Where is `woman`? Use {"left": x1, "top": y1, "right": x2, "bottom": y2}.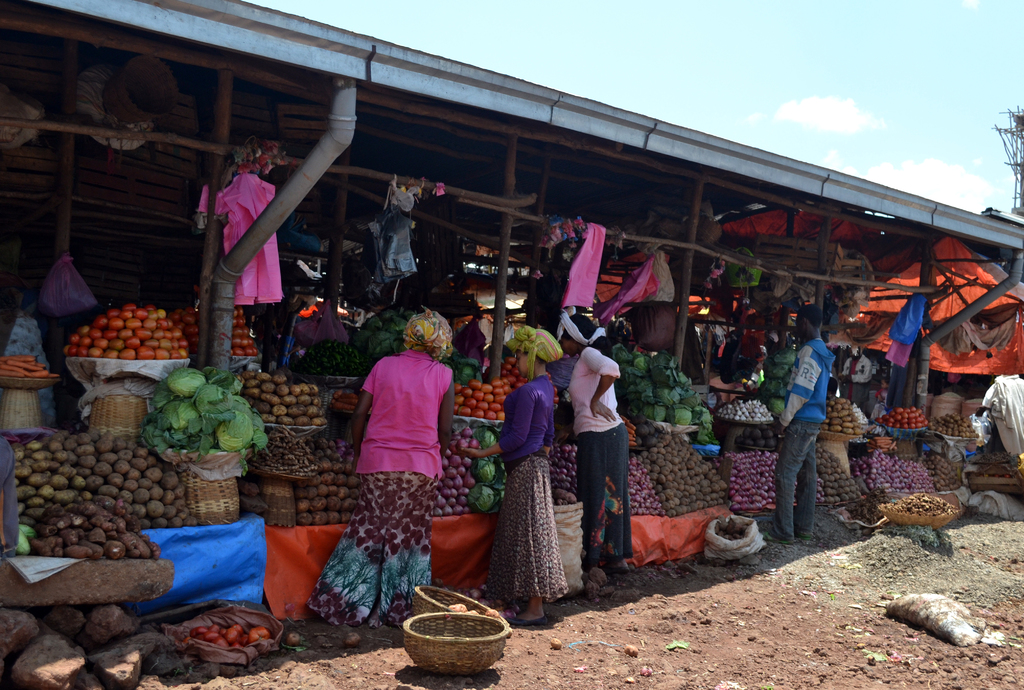
{"left": 463, "top": 327, "right": 563, "bottom": 629}.
